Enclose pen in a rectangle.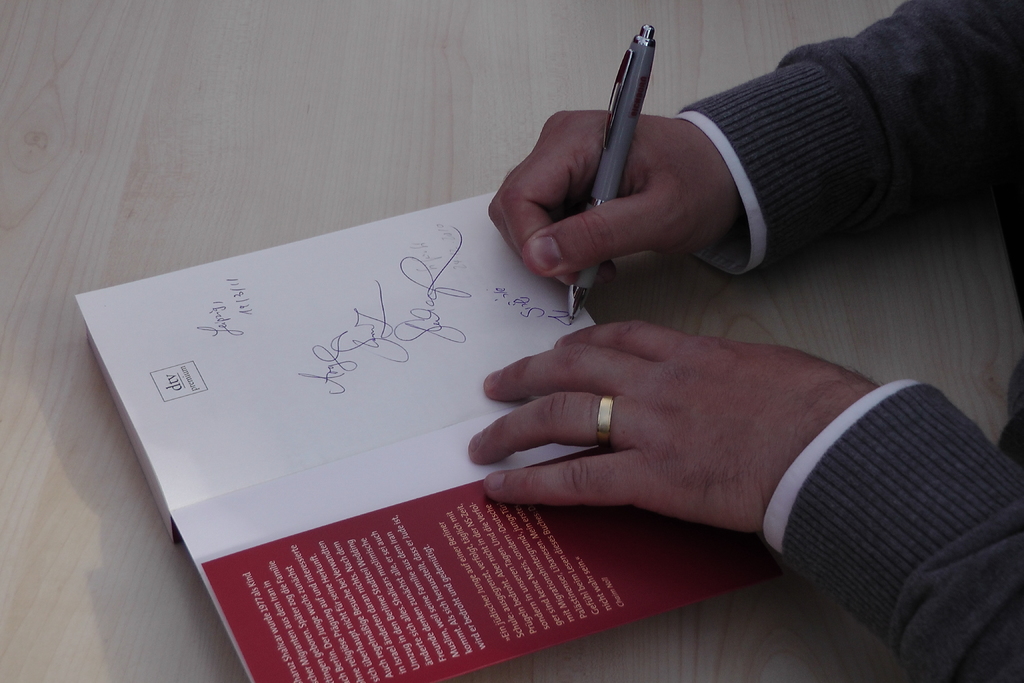
crop(566, 24, 656, 325).
